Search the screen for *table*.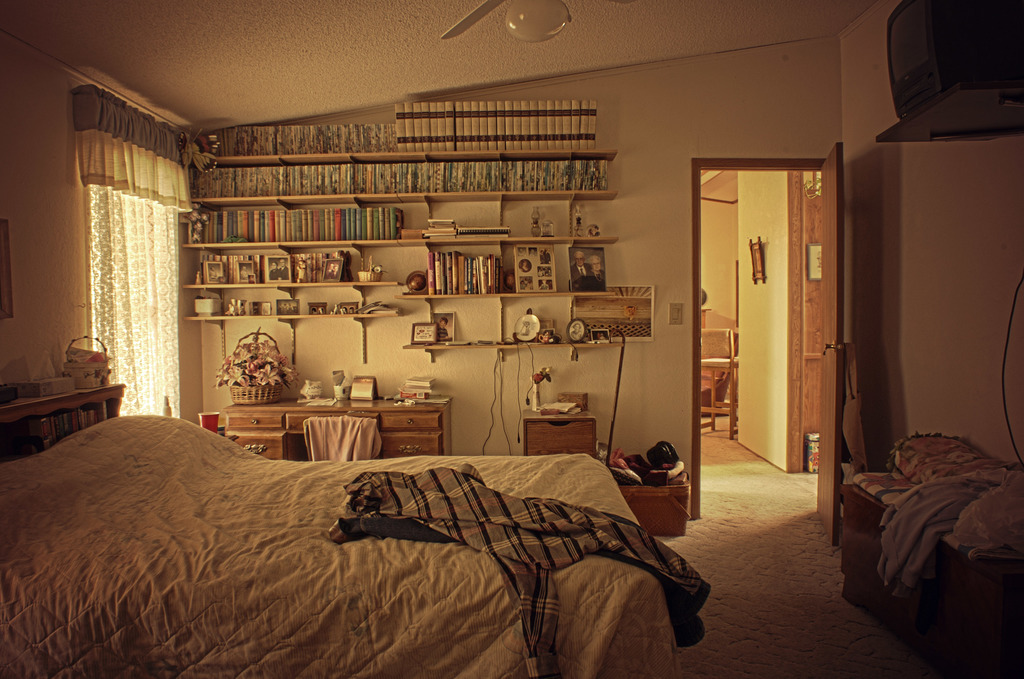
Found at left=4, top=366, right=118, bottom=447.
